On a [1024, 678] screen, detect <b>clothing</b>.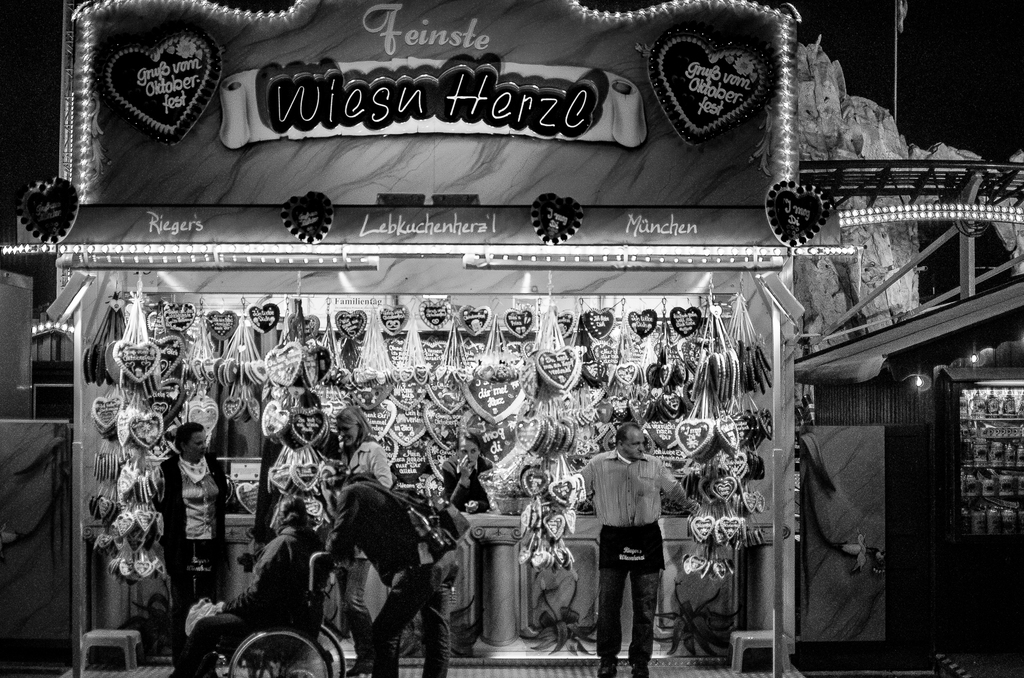
(left=321, top=477, right=452, bottom=674).
